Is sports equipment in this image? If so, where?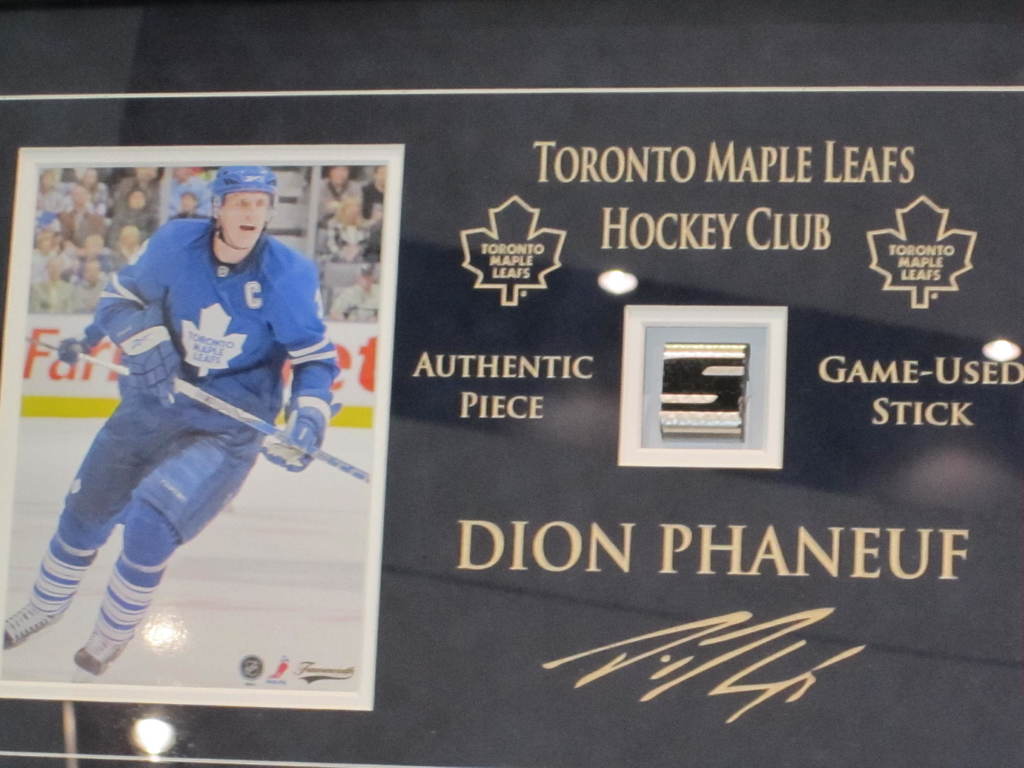
Yes, at {"left": 110, "top": 307, "right": 182, "bottom": 406}.
